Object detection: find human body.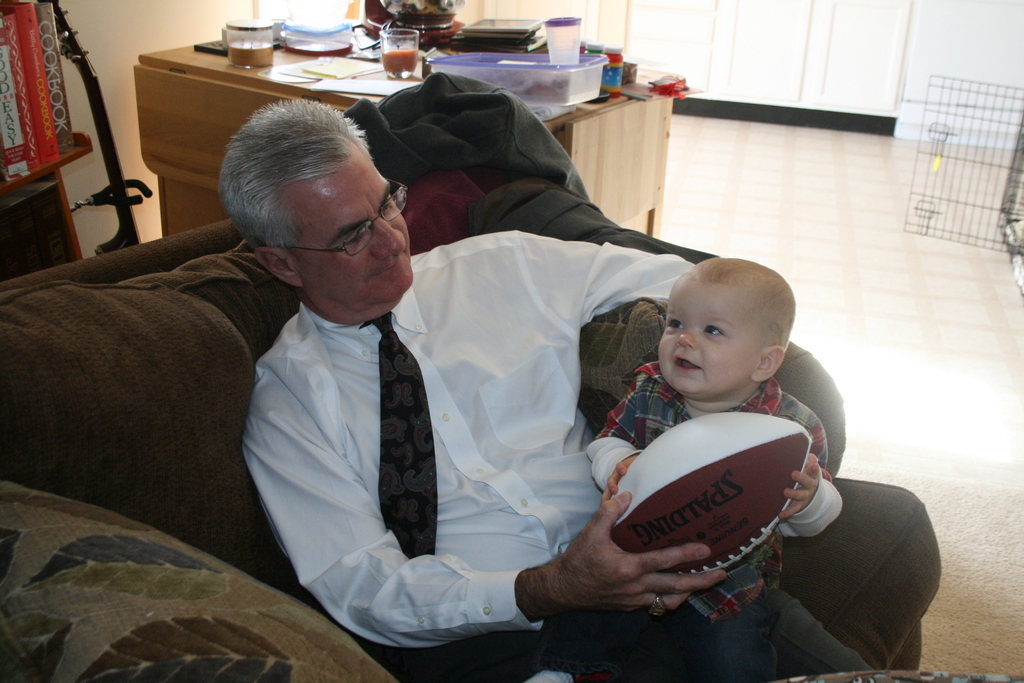
x1=579 y1=254 x2=865 y2=682.
